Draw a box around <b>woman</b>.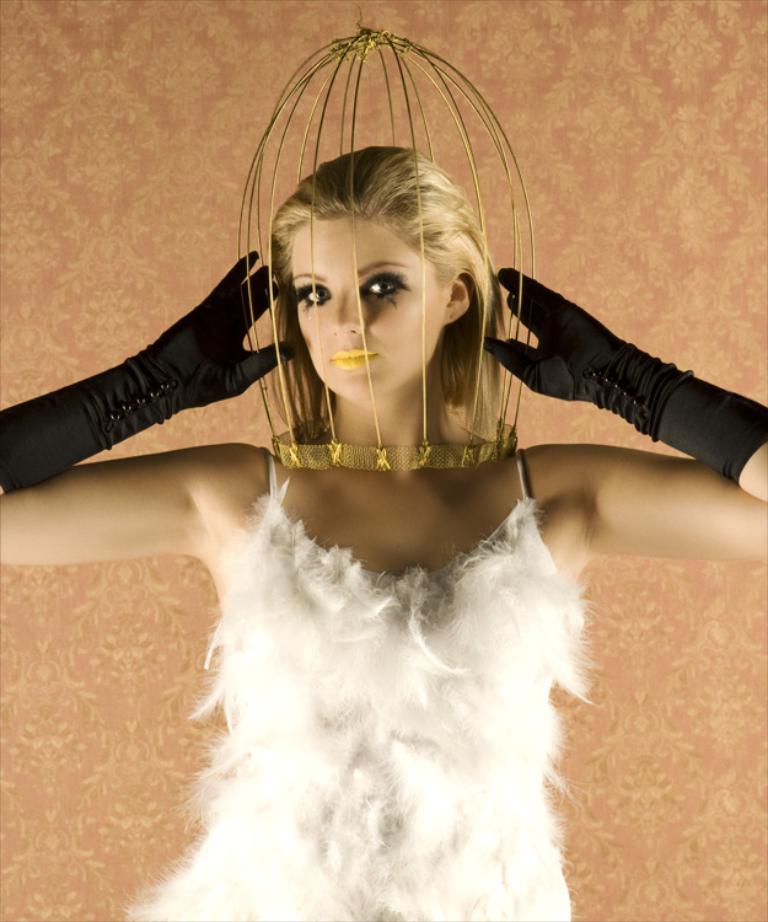
pyautogui.locateOnScreen(0, 146, 767, 921).
